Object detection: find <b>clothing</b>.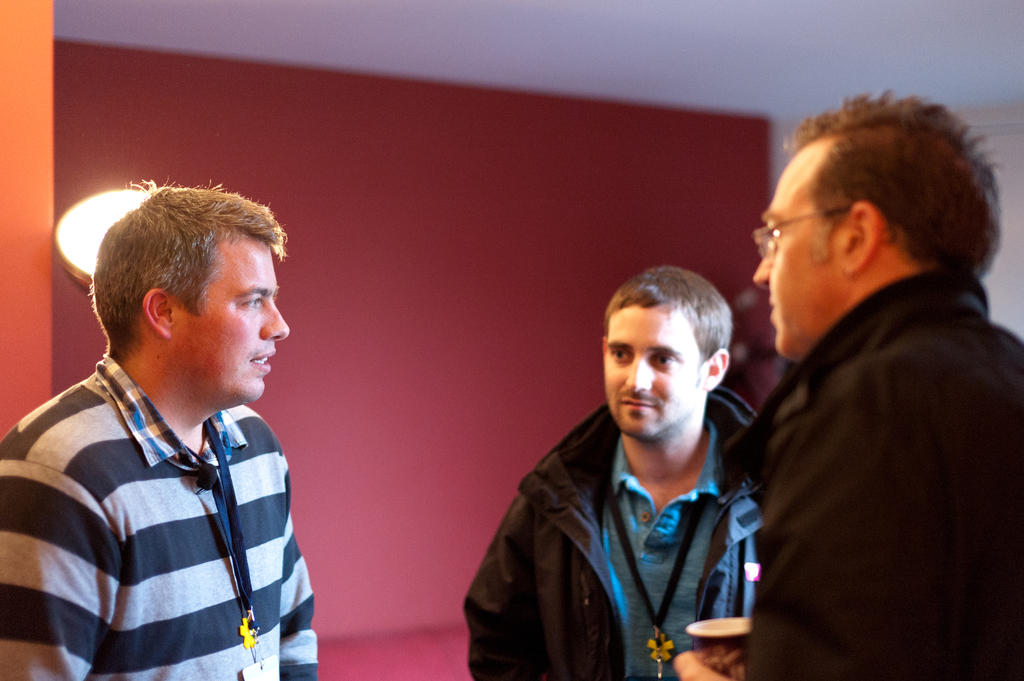
(461, 385, 757, 680).
